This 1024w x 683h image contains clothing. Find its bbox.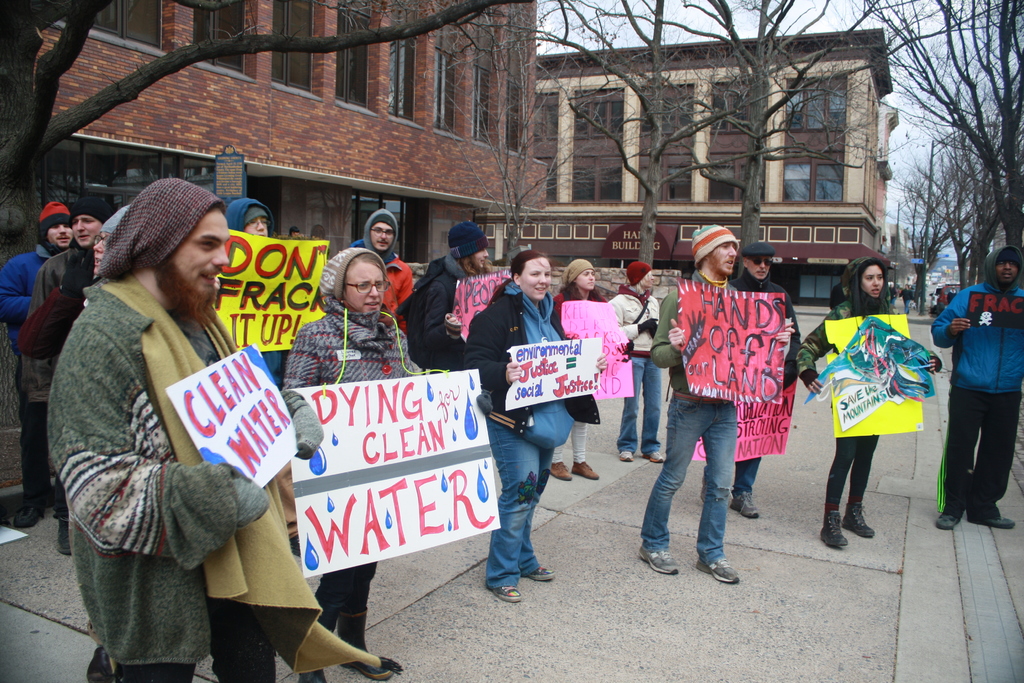
box(828, 282, 847, 309).
